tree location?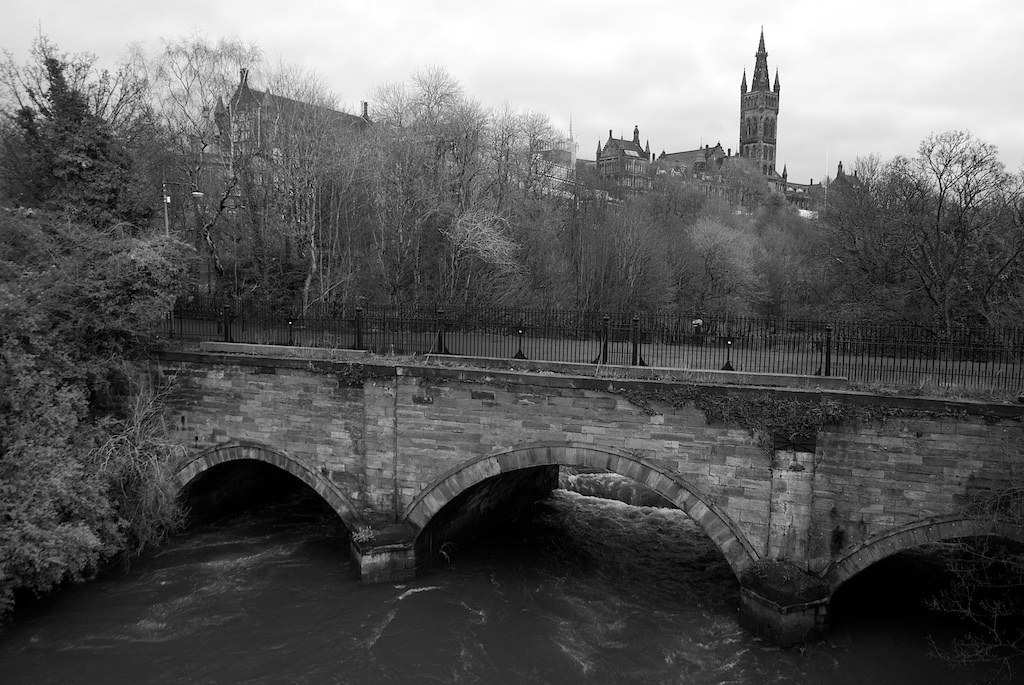
{"x1": 684, "y1": 207, "x2": 769, "y2": 340}
